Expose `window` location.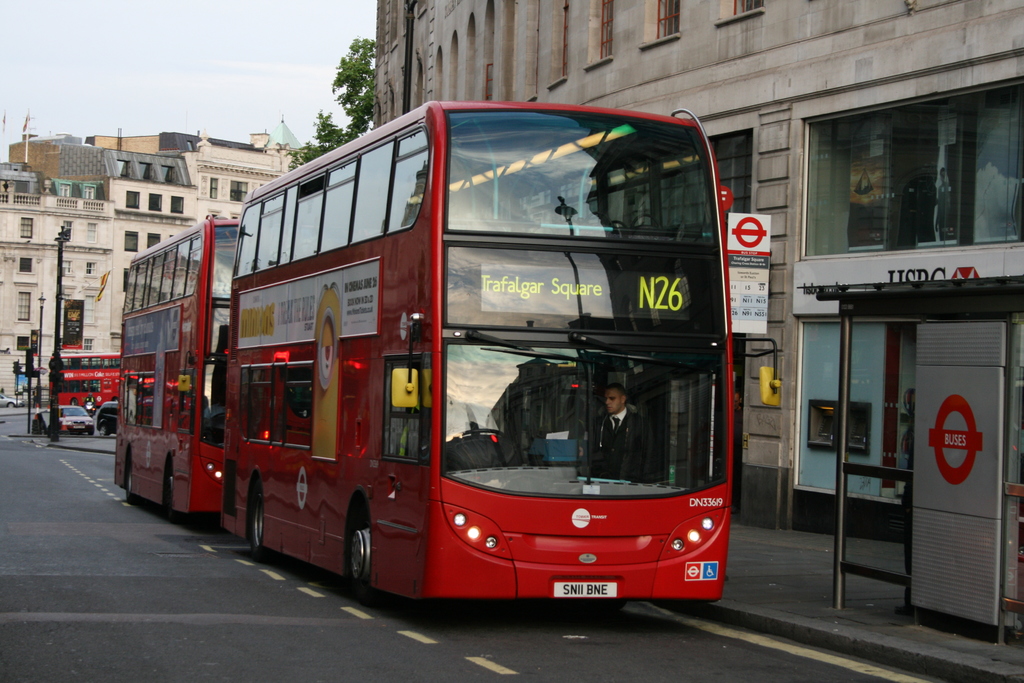
Exposed at <region>653, 0, 683, 39</region>.
